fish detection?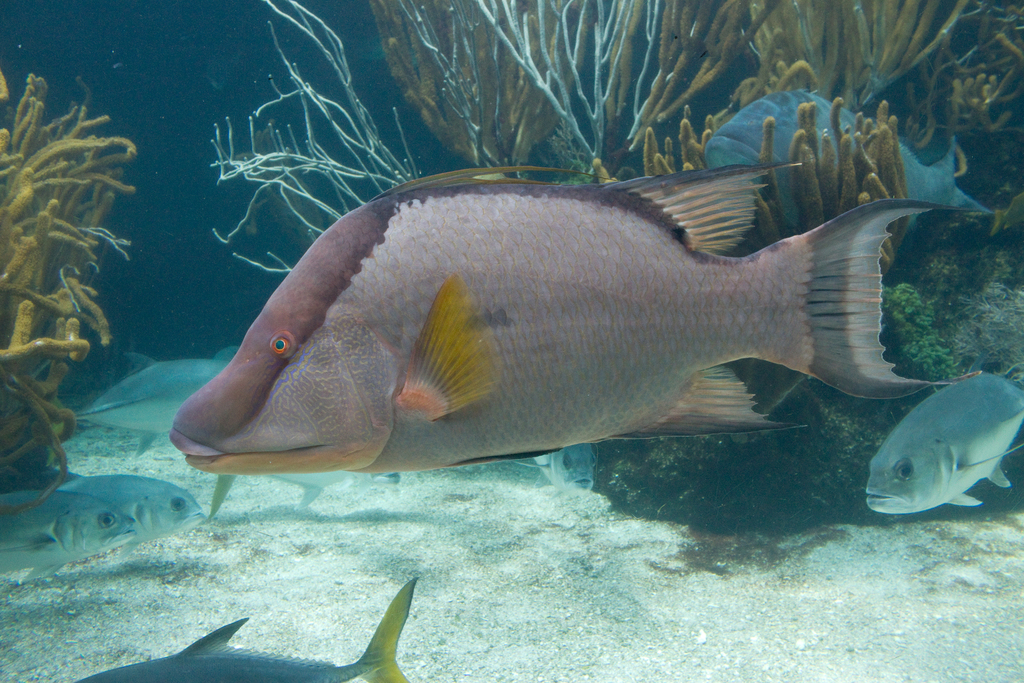
{"x1": 153, "y1": 136, "x2": 992, "y2": 500}
